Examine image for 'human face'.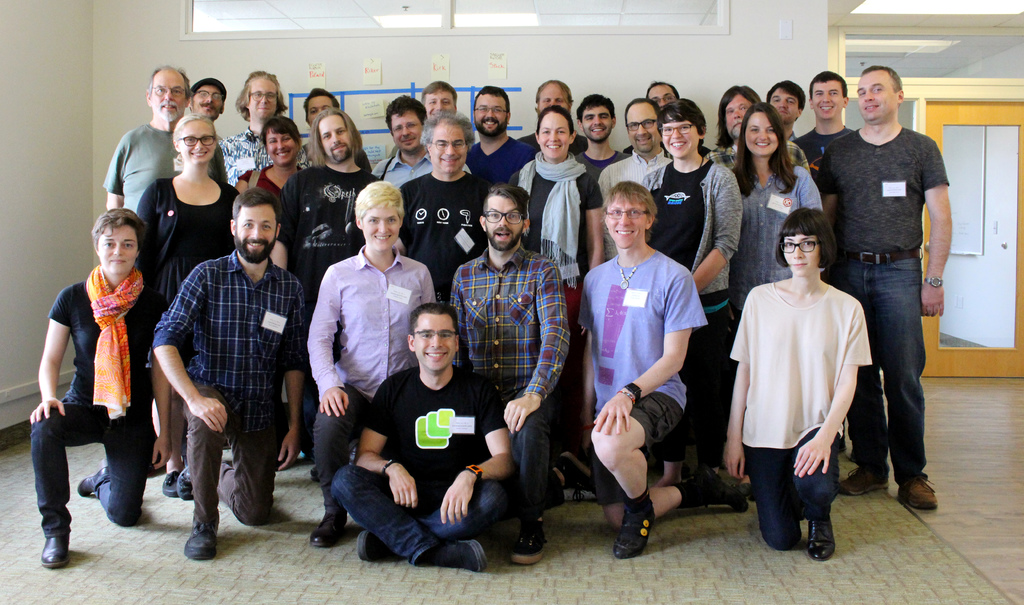
Examination result: (778,229,817,277).
